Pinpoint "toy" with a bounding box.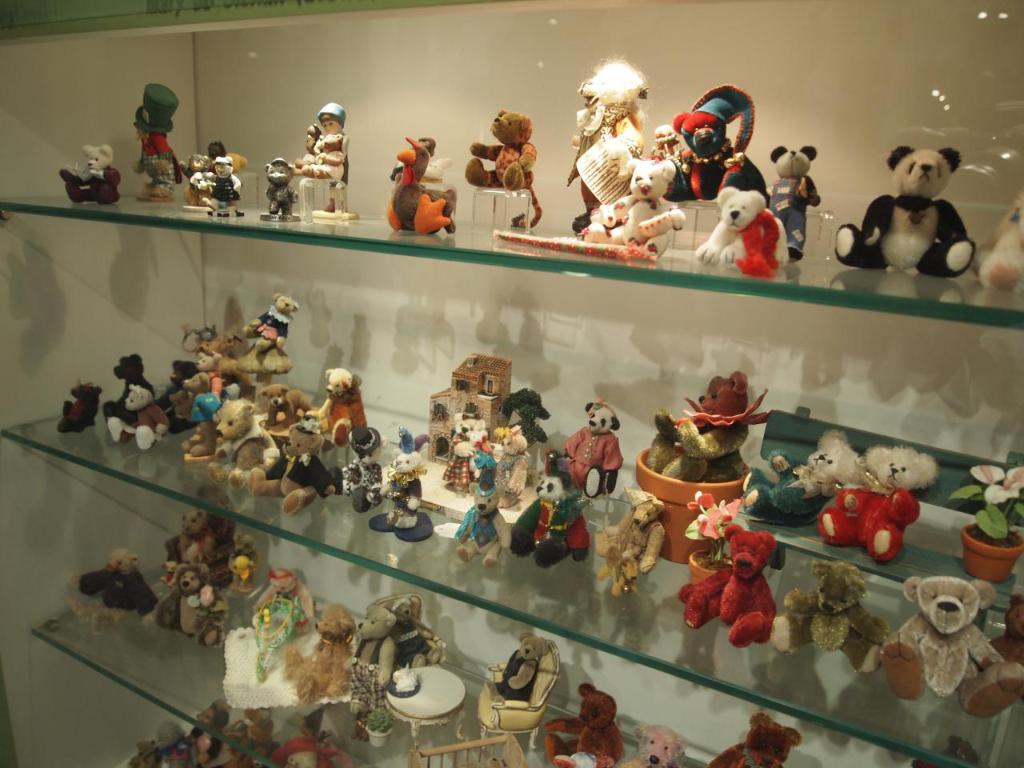
select_region(878, 574, 1023, 723).
